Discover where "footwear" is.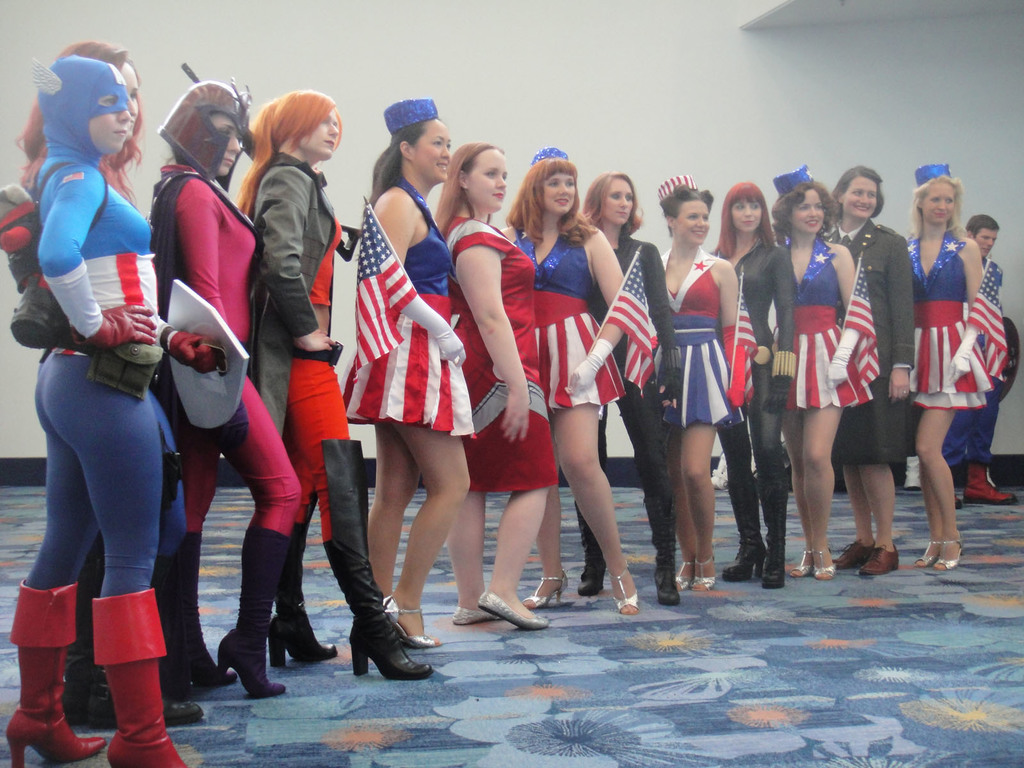
Discovered at {"left": 577, "top": 470, "right": 600, "bottom": 595}.
